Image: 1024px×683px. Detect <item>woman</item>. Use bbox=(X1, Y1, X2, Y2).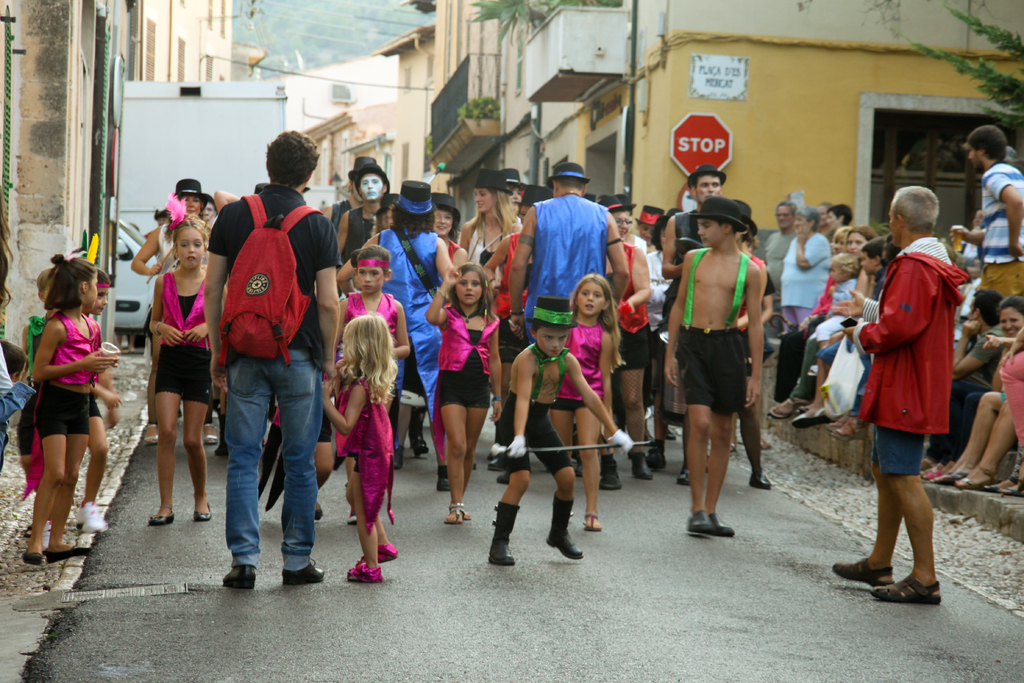
bbox=(410, 193, 468, 459).
